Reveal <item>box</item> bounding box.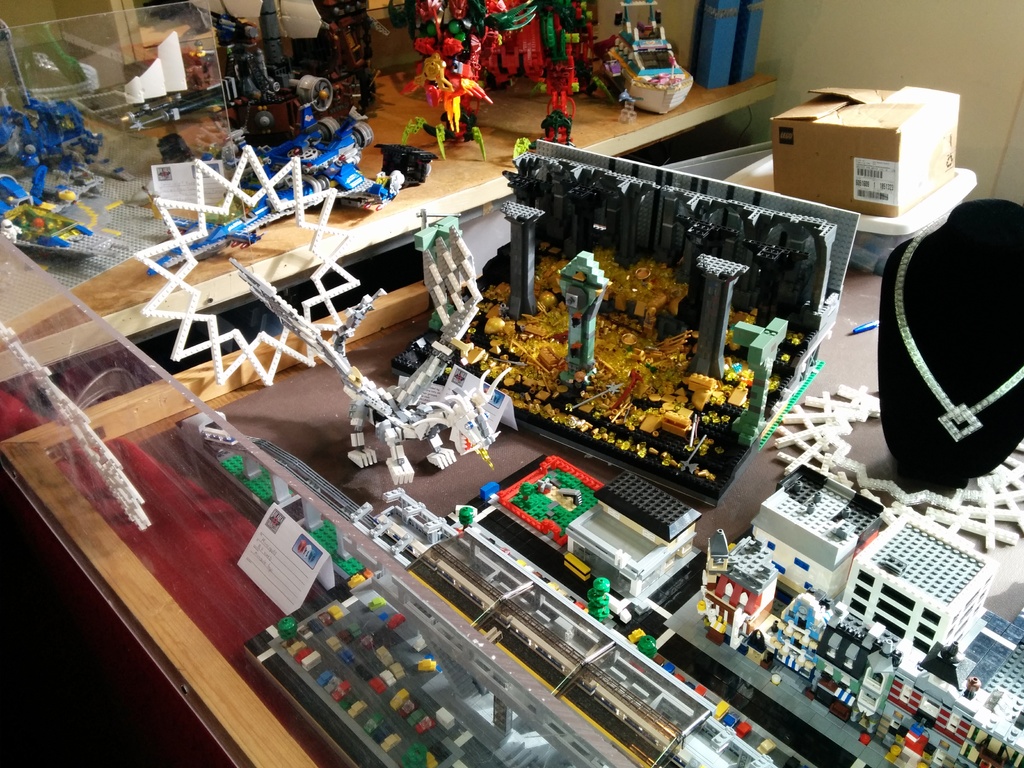
Revealed: 728, 154, 979, 275.
